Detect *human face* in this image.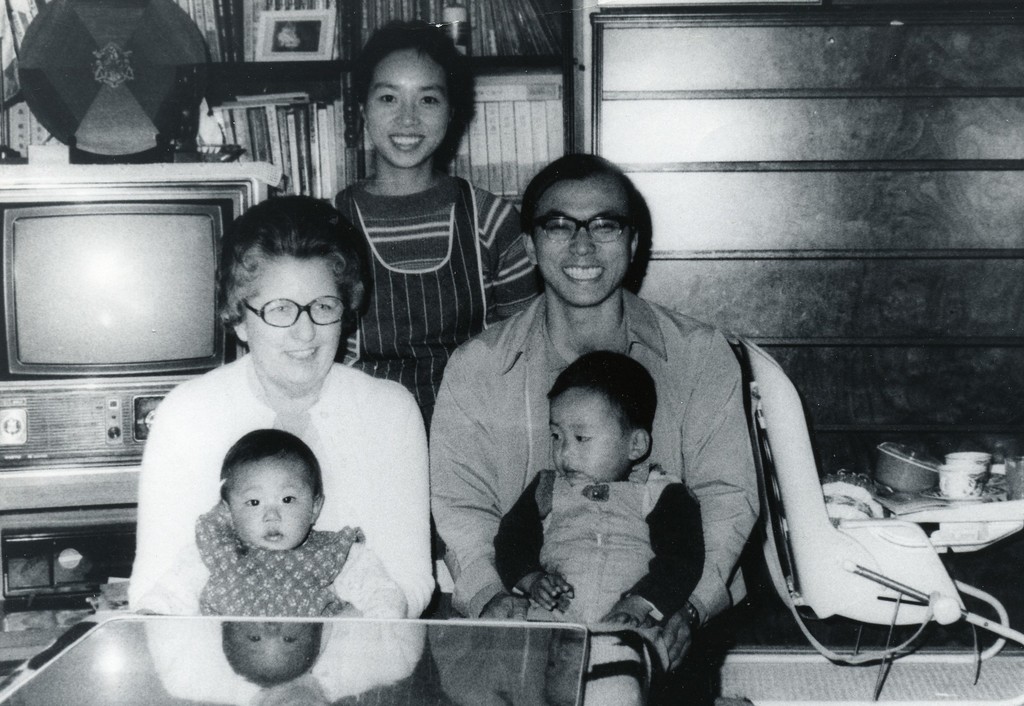
Detection: 366:52:449:168.
